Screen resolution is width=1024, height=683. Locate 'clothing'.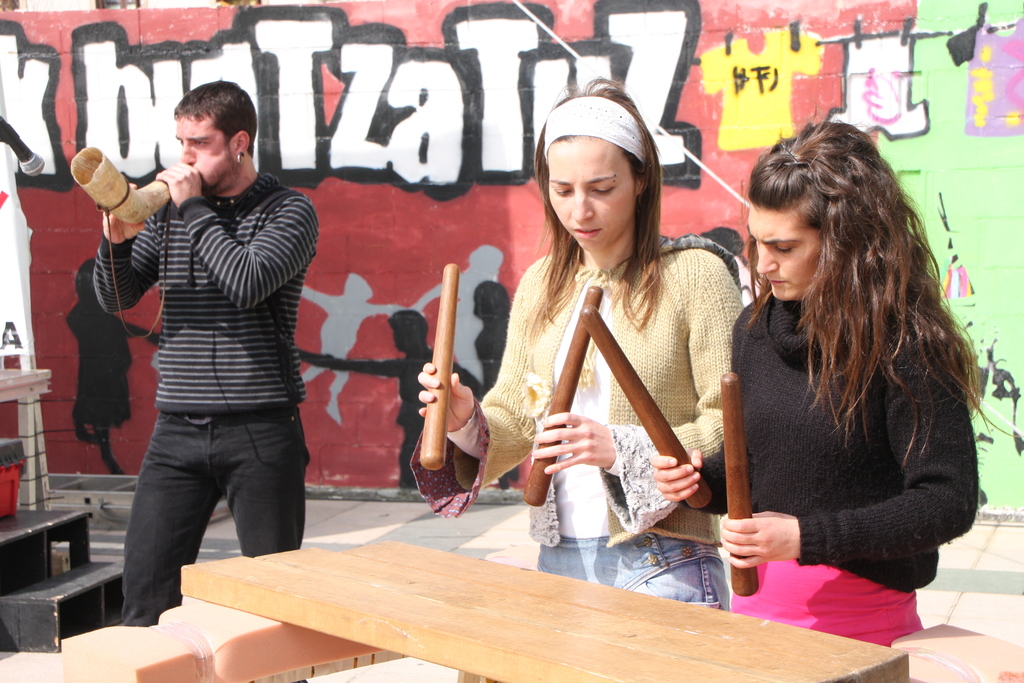
crop(682, 293, 985, 649).
